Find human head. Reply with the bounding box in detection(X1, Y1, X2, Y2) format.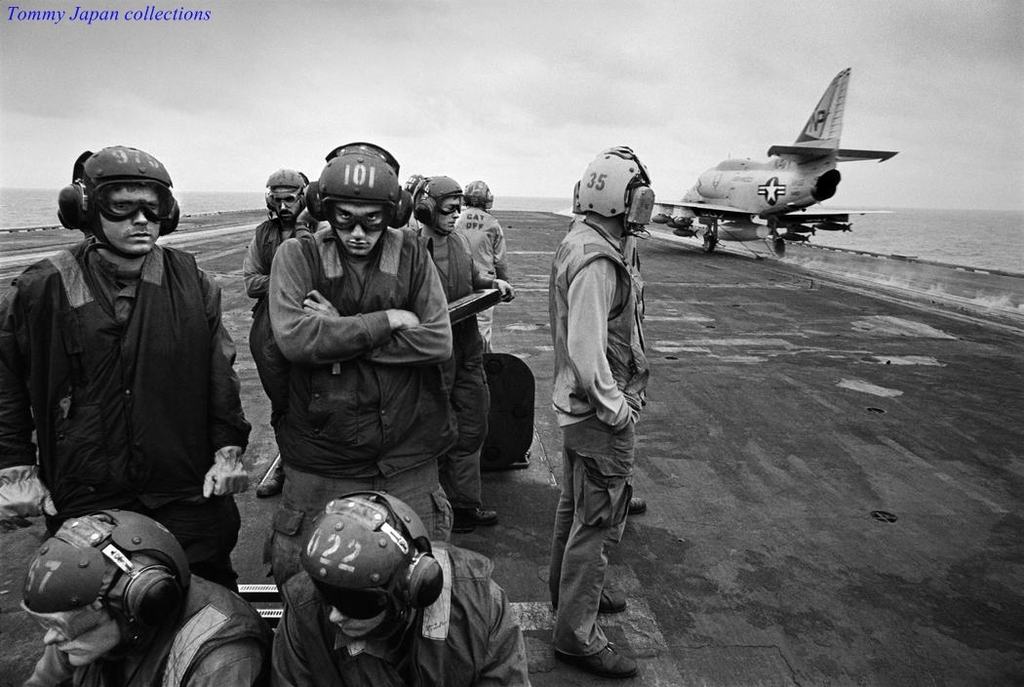
detection(58, 141, 175, 258).
